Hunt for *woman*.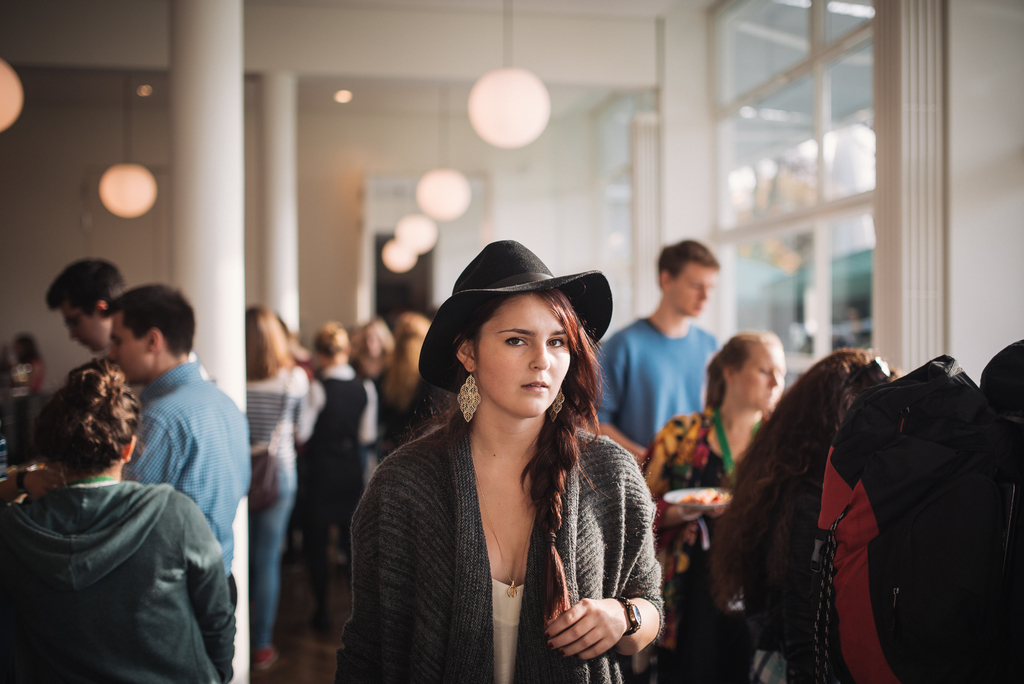
Hunted down at [left=295, top=320, right=371, bottom=636].
